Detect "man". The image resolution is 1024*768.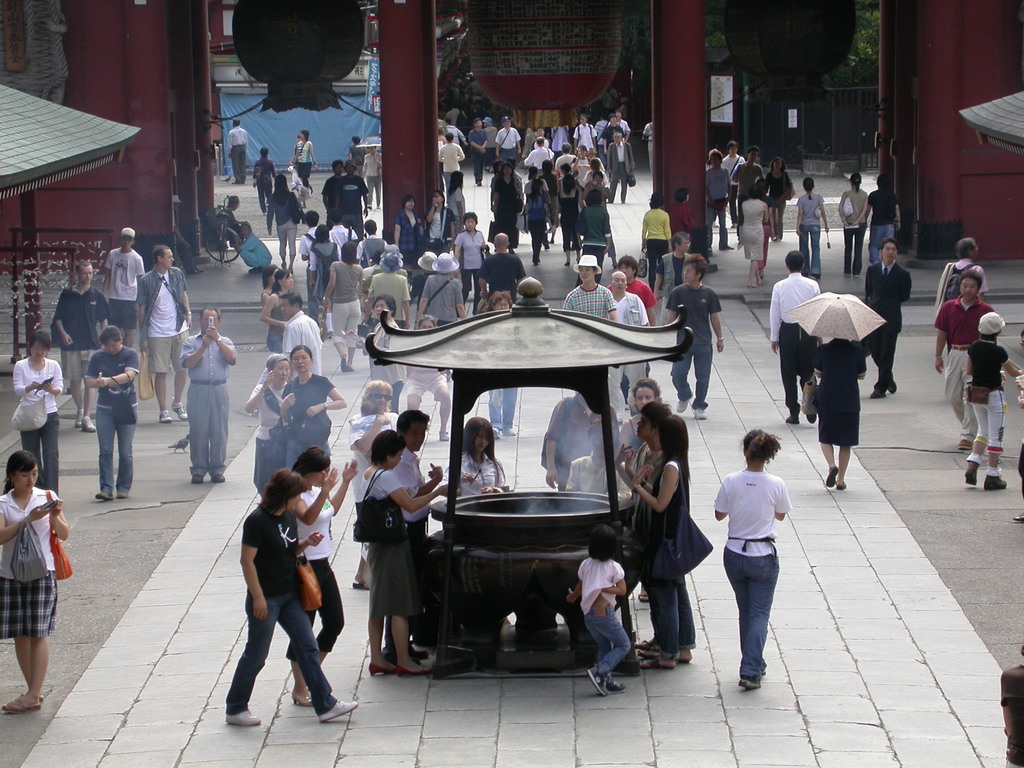
x1=81 y1=326 x2=140 y2=500.
